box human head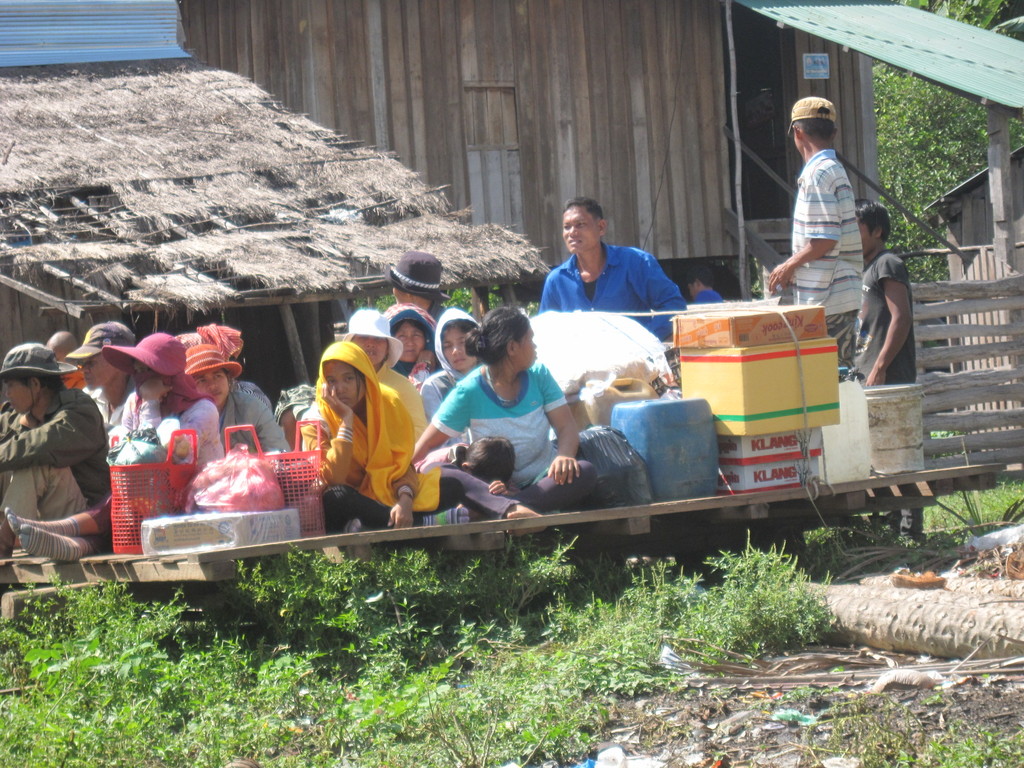
436/310/481/371
